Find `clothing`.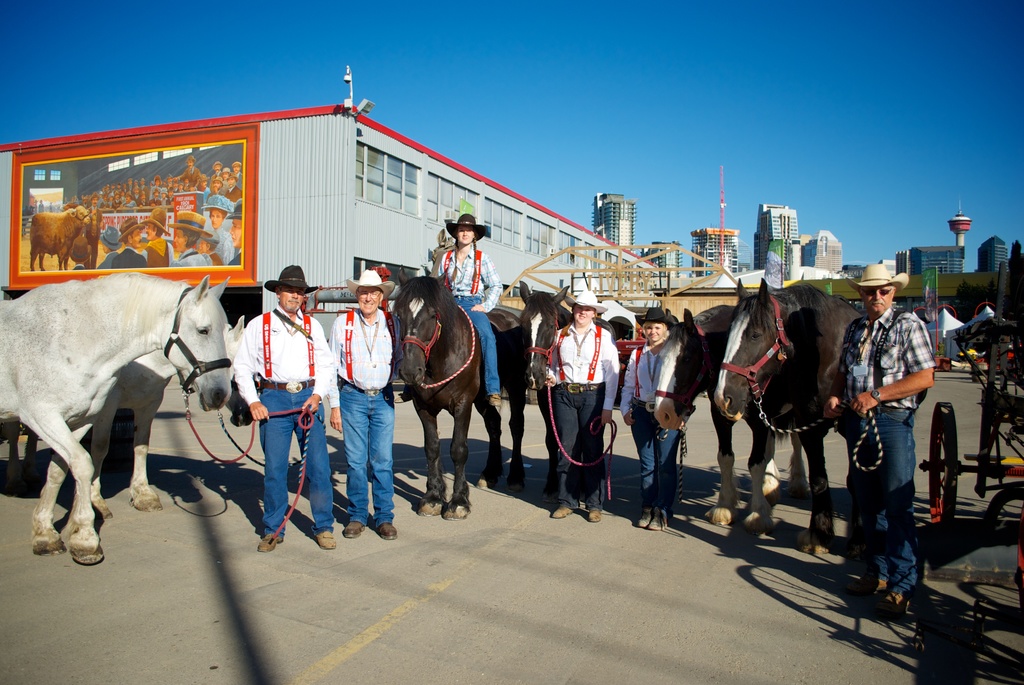
box(435, 250, 502, 396).
